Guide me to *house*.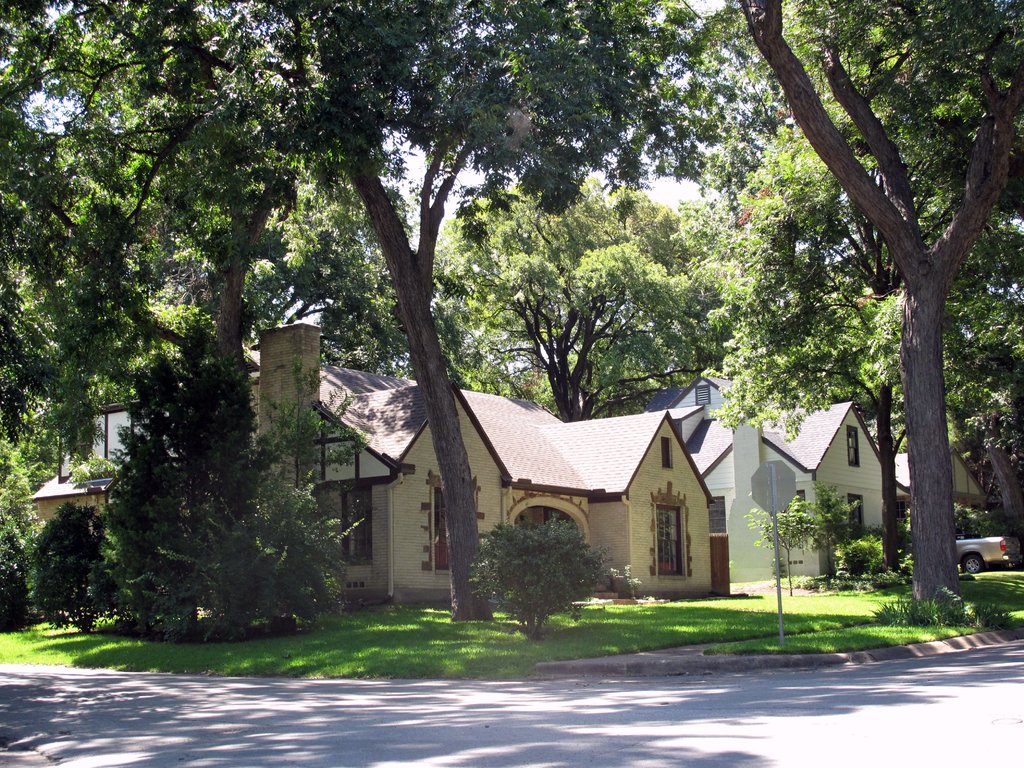
Guidance: 705,408,895,596.
